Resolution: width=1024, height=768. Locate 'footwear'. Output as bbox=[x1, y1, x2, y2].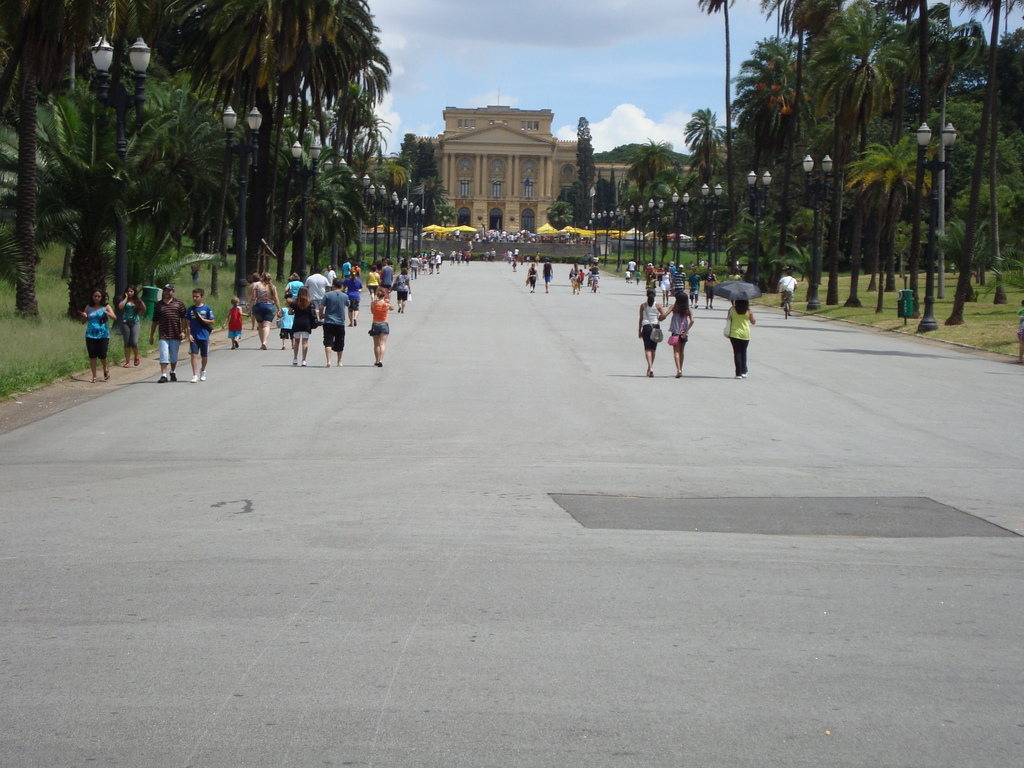
bbox=[171, 369, 181, 380].
